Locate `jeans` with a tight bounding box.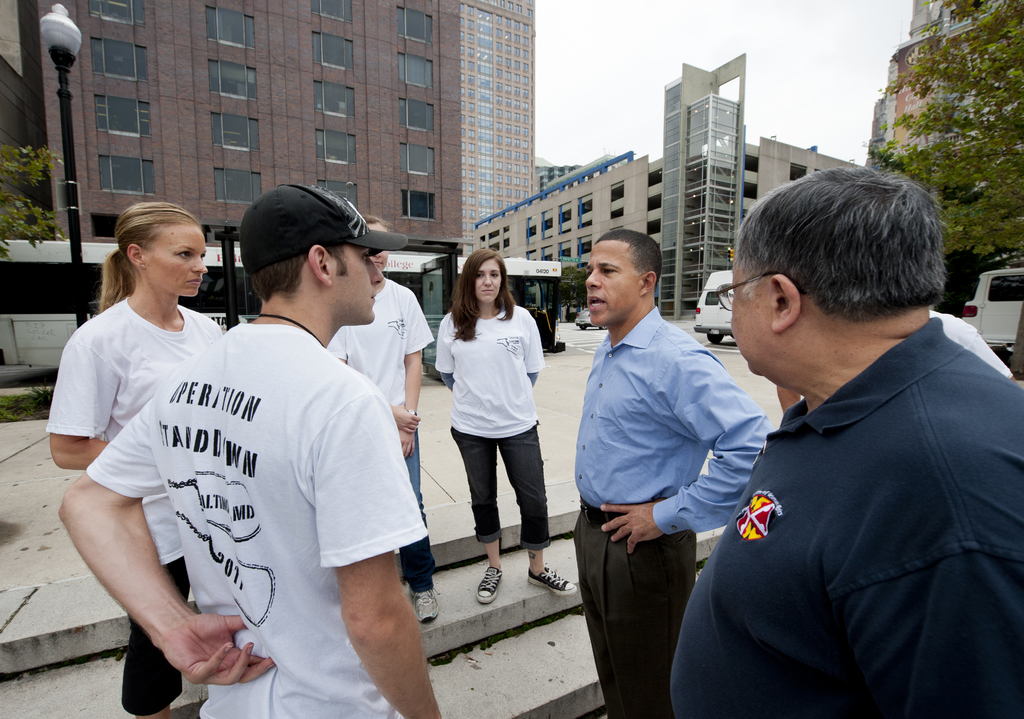
450:422:555:549.
